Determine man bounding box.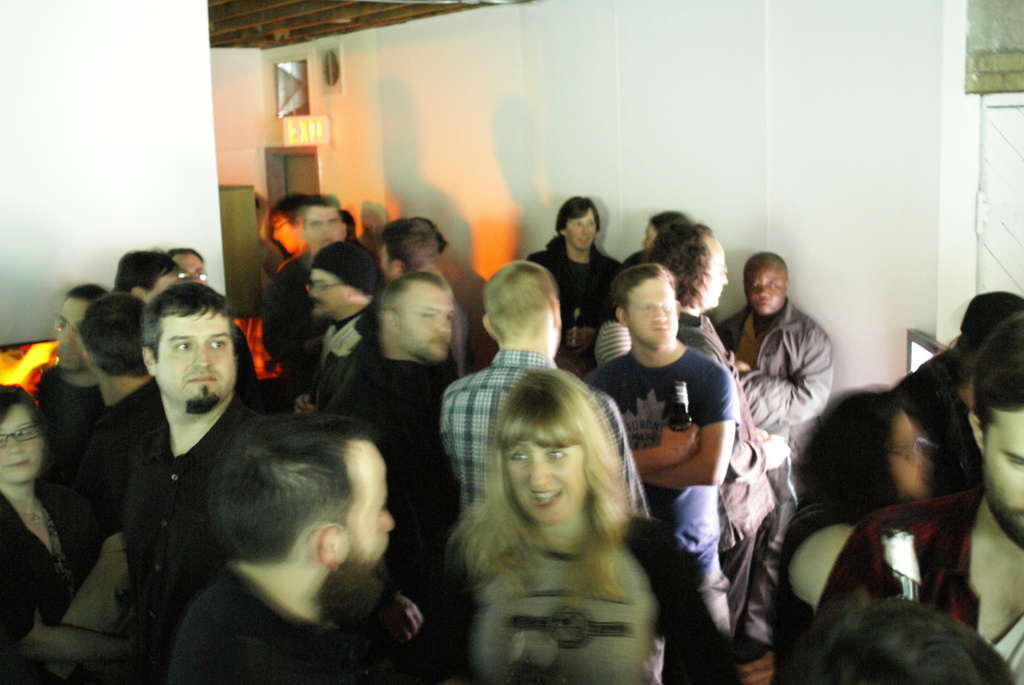
Determined: x1=650 y1=216 x2=791 y2=642.
